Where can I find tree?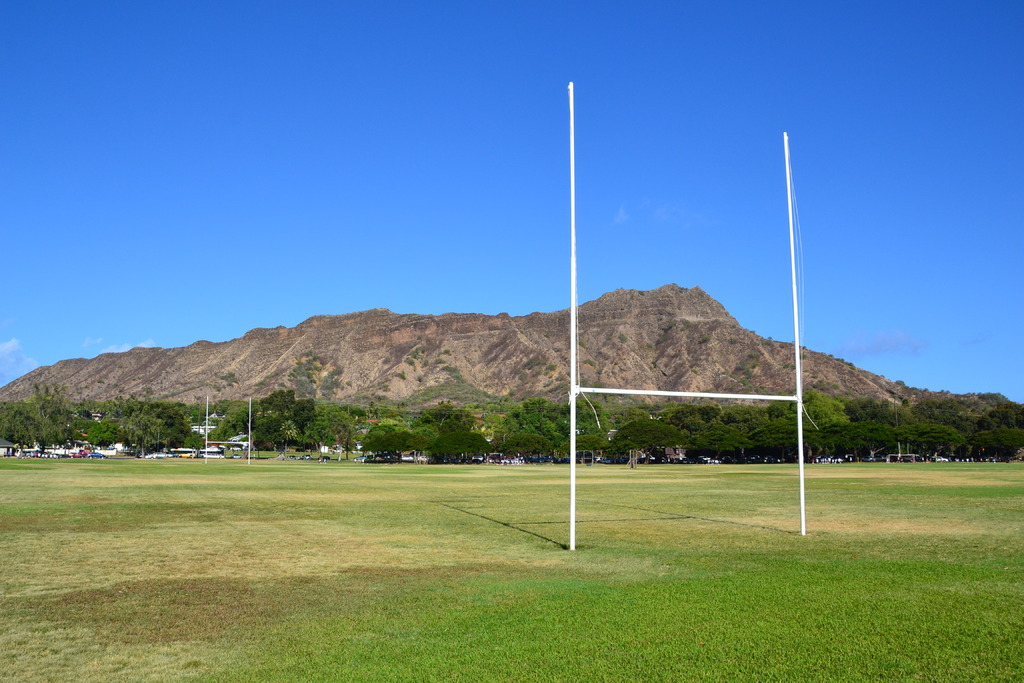
You can find it at region(209, 397, 252, 453).
